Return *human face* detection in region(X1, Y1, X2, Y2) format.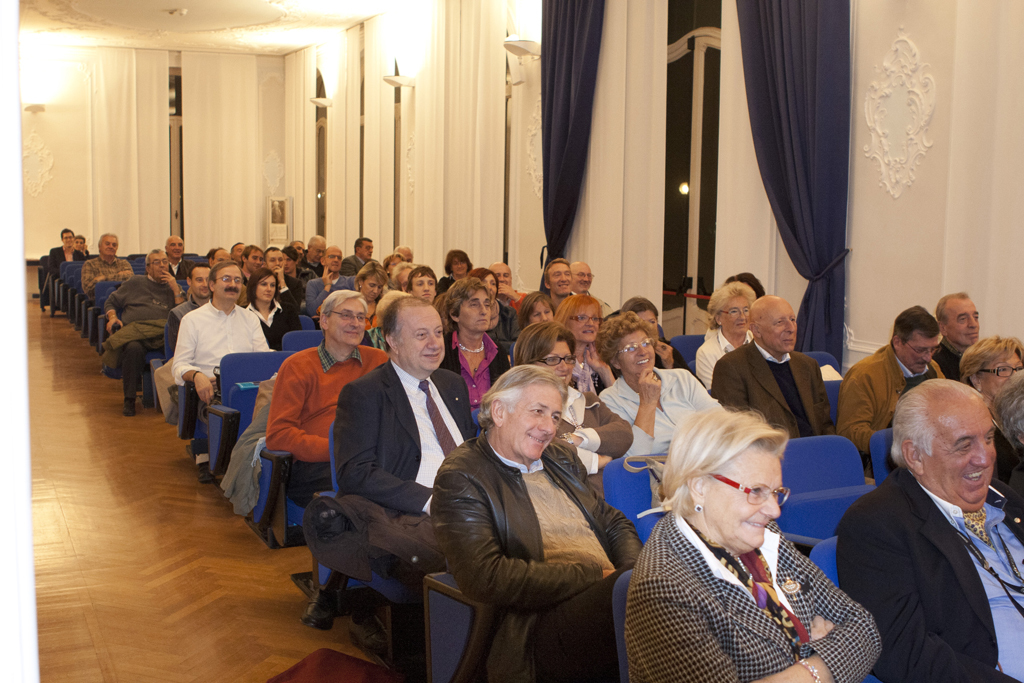
region(411, 272, 435, 301).
